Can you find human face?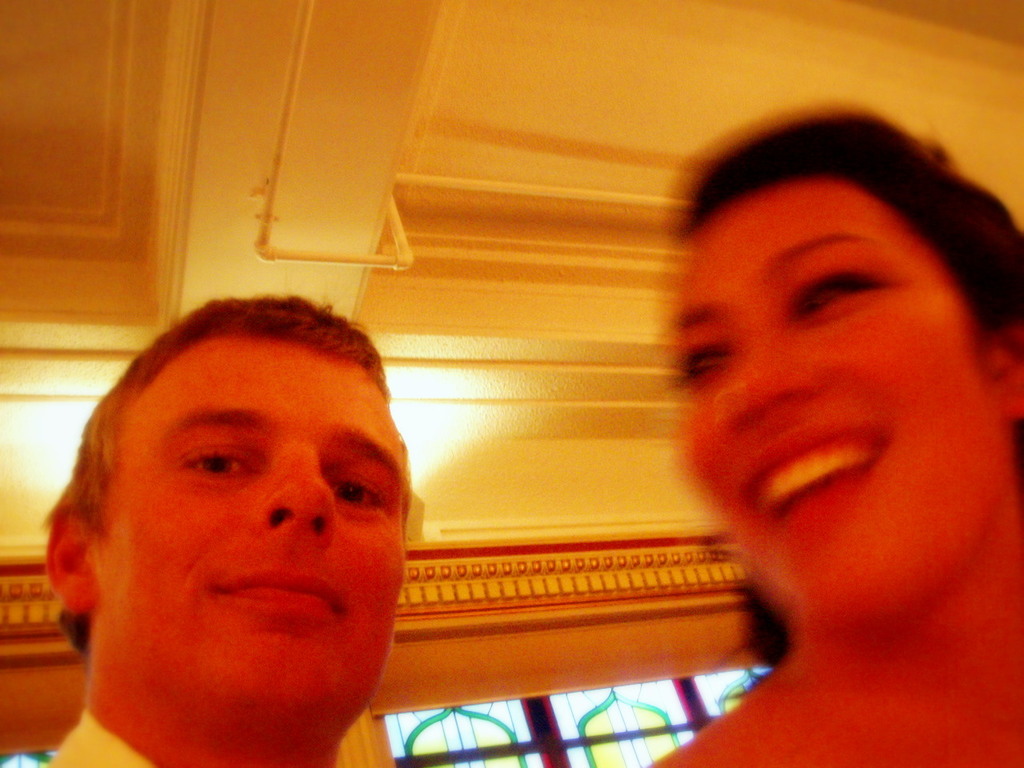
Yes, bounding box: BBox(673, 177, 1002, 630).
